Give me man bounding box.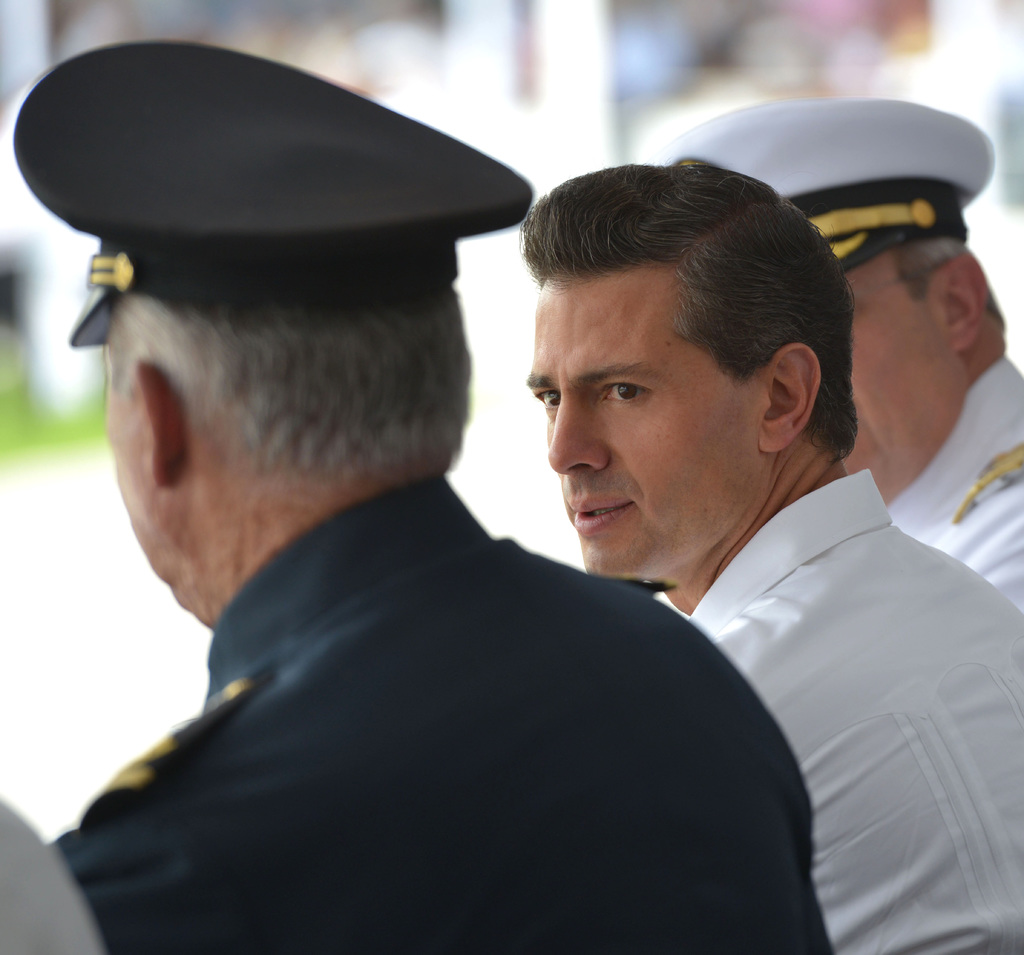
pyautogui.locateOnScreen(527, 156, 1021, 954).
